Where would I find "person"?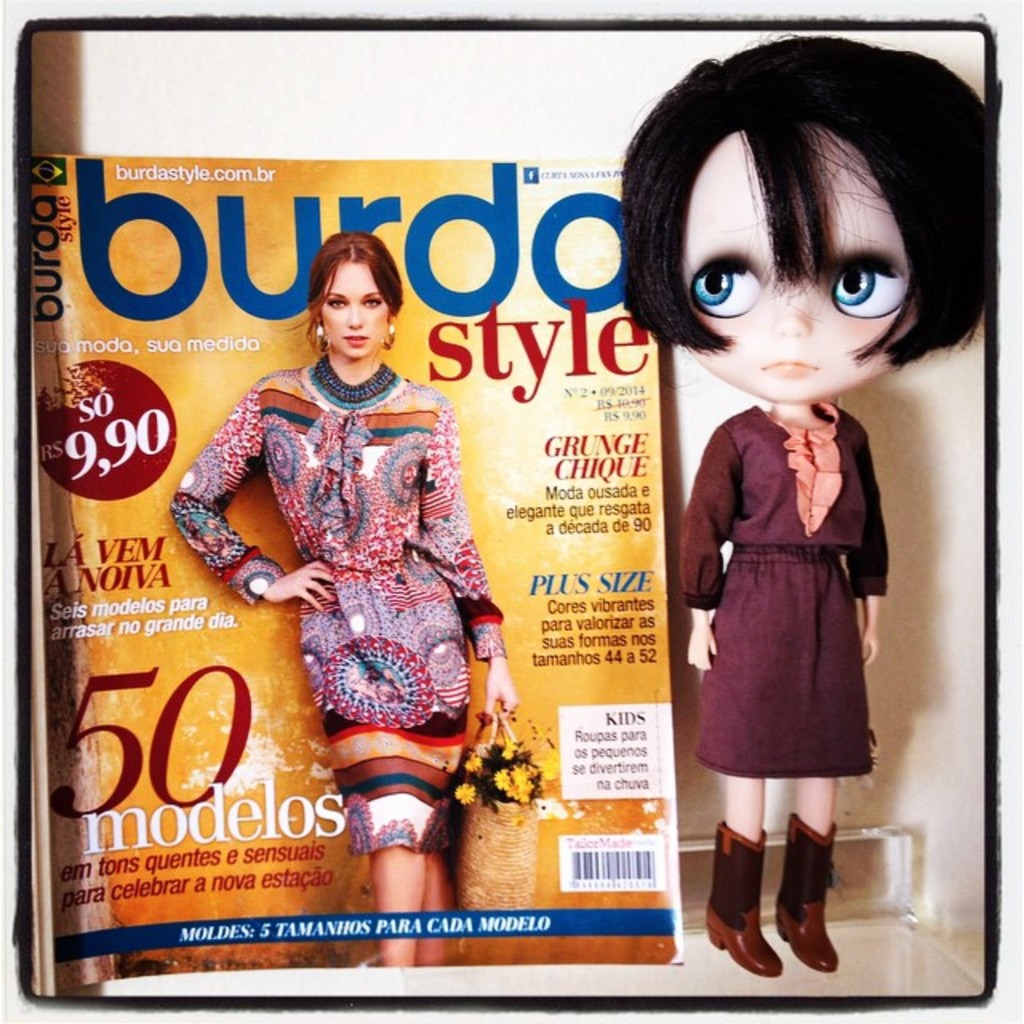
At box=[160, 224, 530, 976].
